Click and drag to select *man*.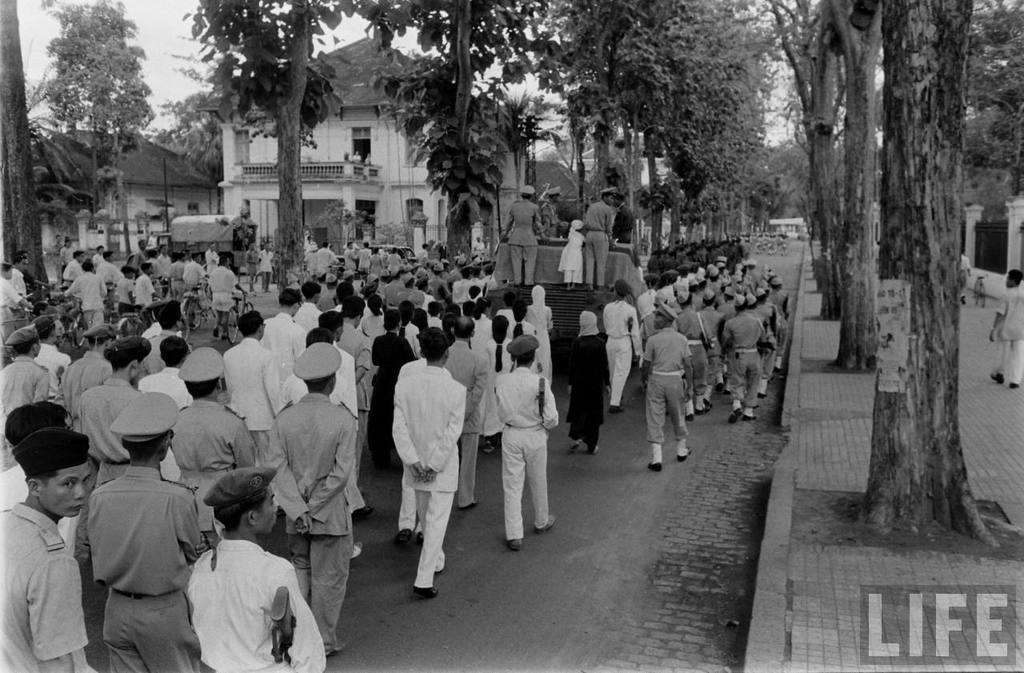
Selection: [x1=0, y1=427, x2=94, y2=672].
